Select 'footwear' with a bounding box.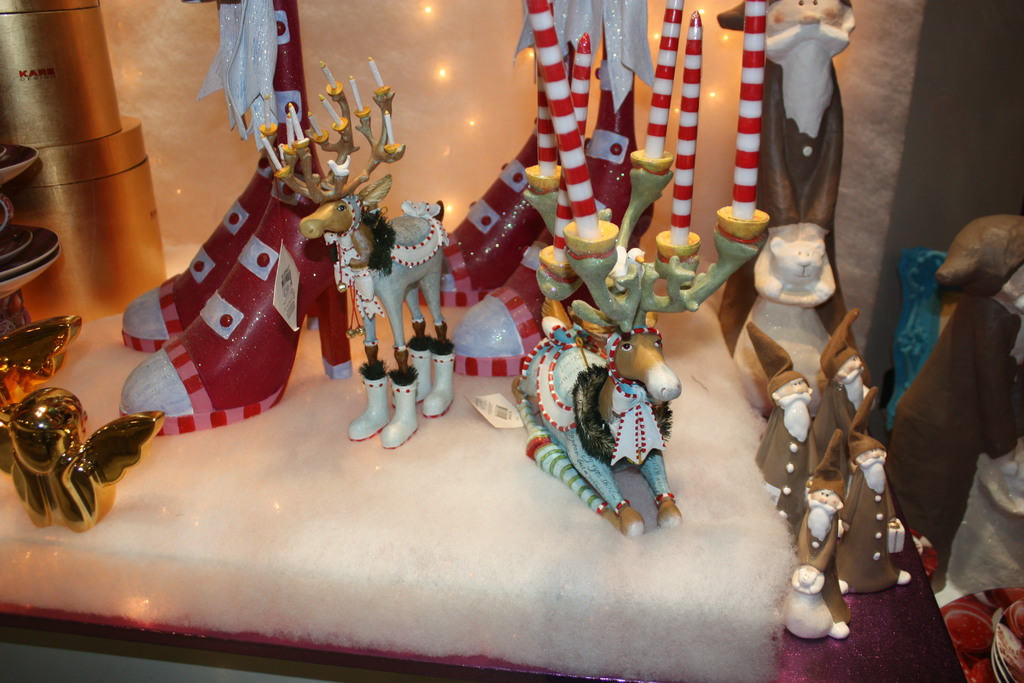
rect(423, 347, 458, 415).
